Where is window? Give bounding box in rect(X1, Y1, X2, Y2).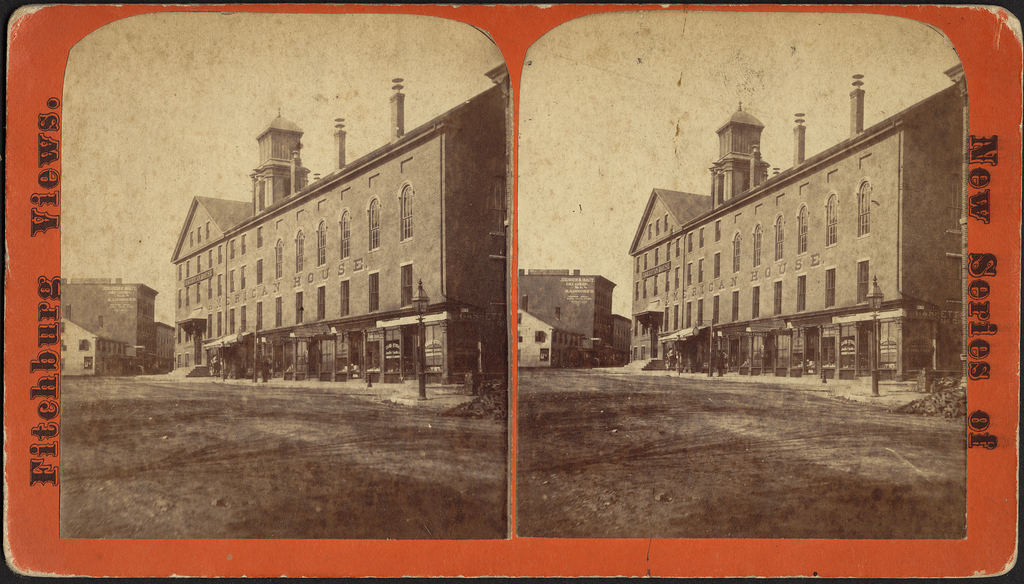
rect(216, 272, 221, 295).
